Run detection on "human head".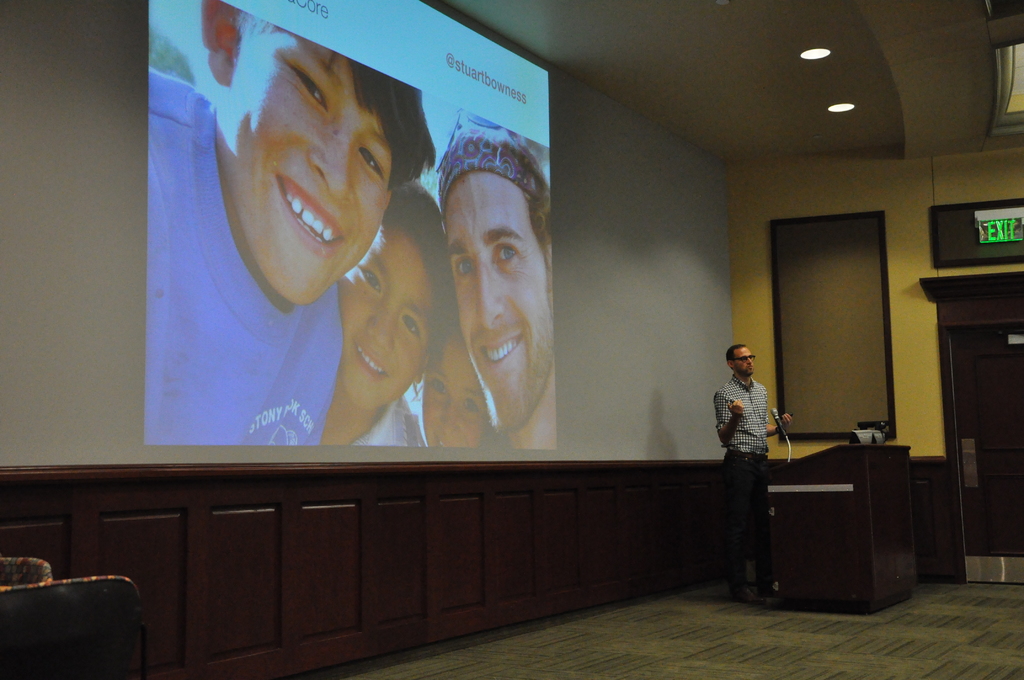
Result: bbox(341, 183, 442, 404).
